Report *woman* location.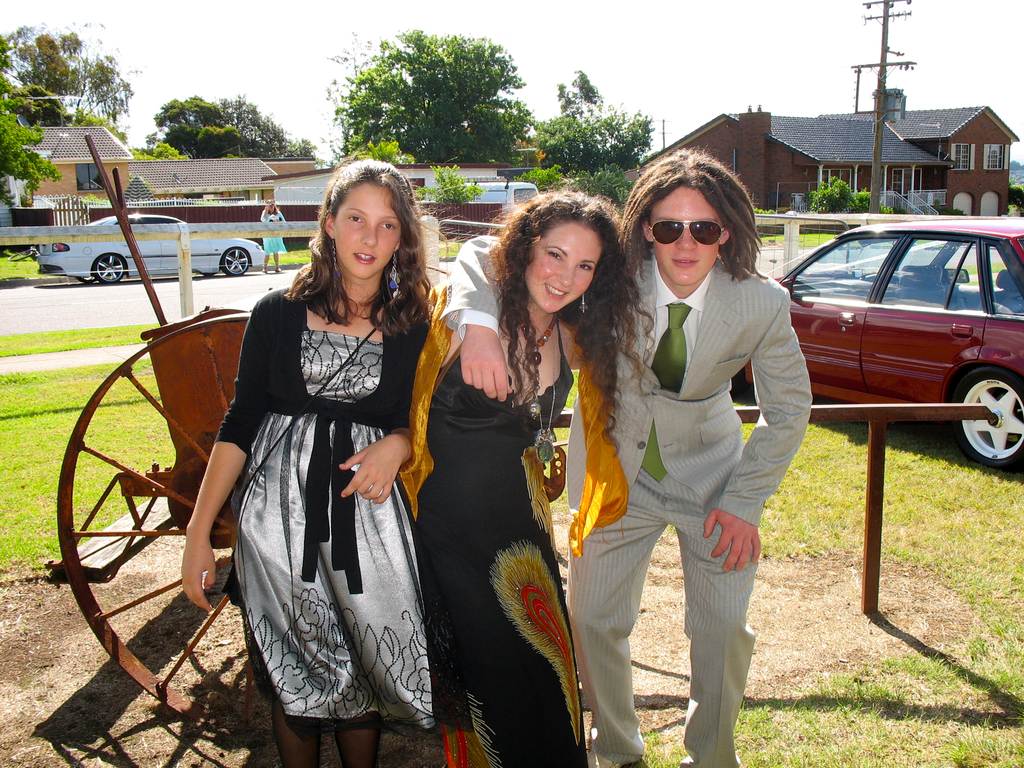
Report: 184 159 440 767.
